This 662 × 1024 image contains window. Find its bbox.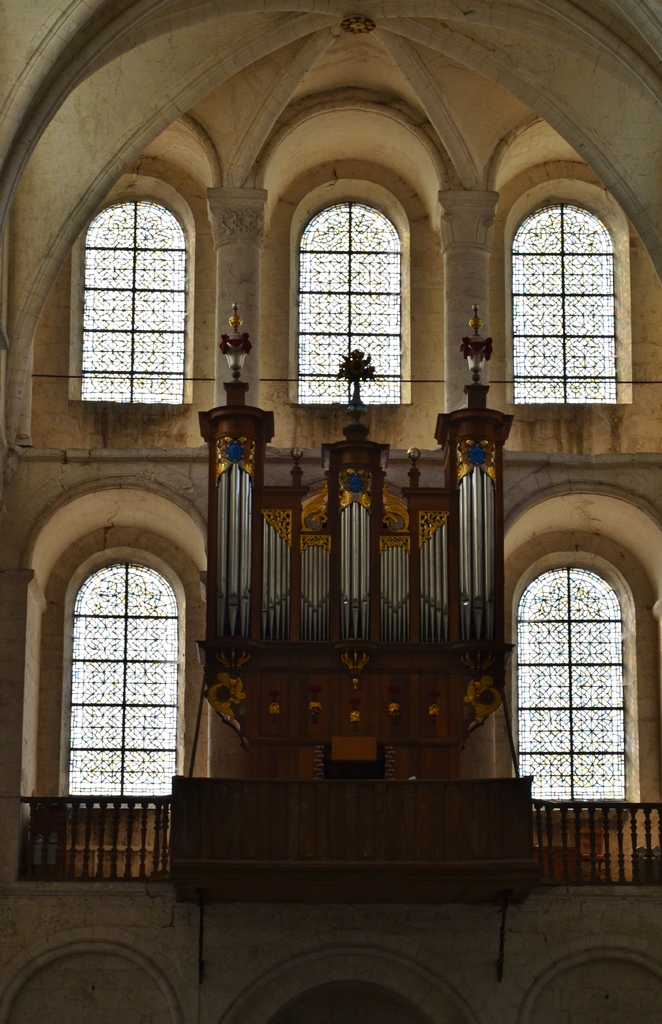
500:189:628:413.
